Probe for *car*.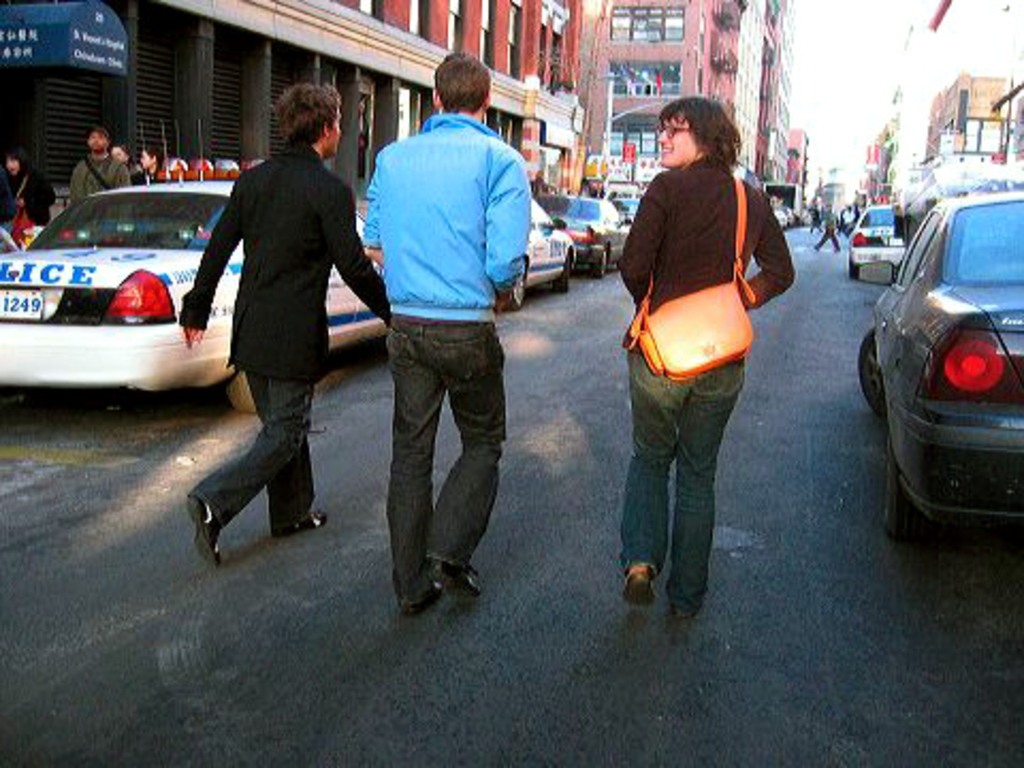
Probe result: [x1=845, y1=203, x2=909, y2=282].
